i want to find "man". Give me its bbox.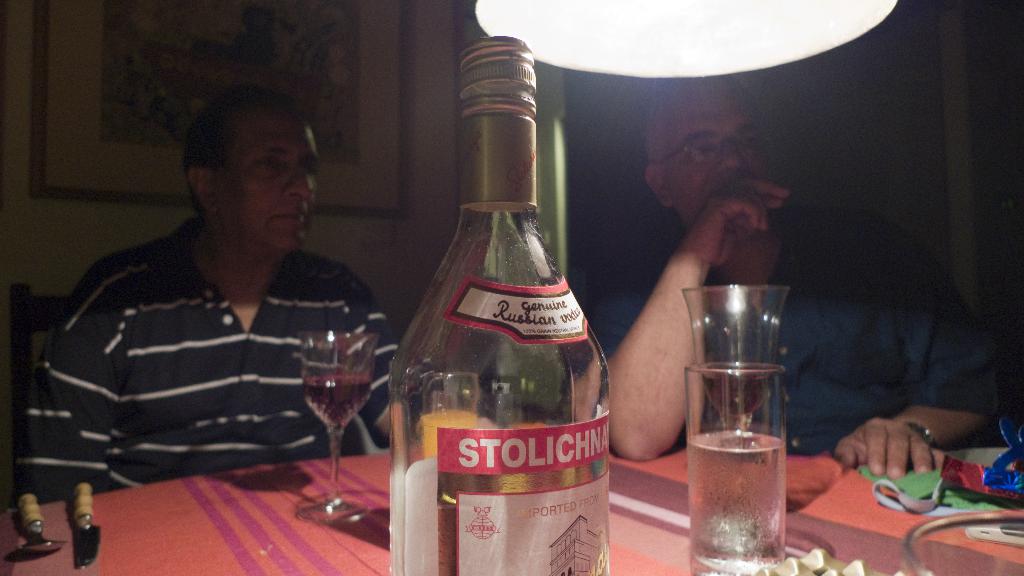
x1=40, y1=90, x2=387, y2=518.
